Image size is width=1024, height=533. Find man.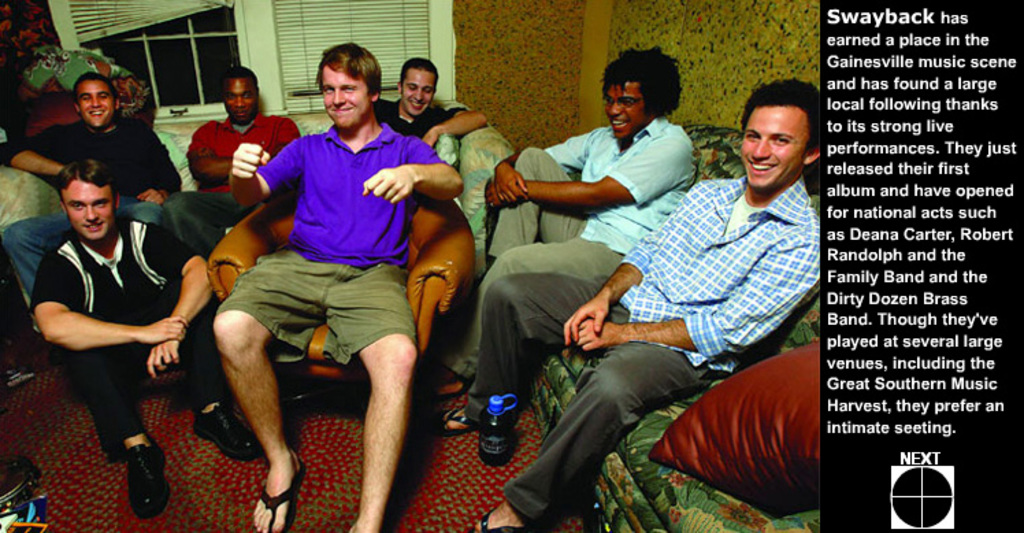
(left=22, top=186, right=256, bottom=510).
